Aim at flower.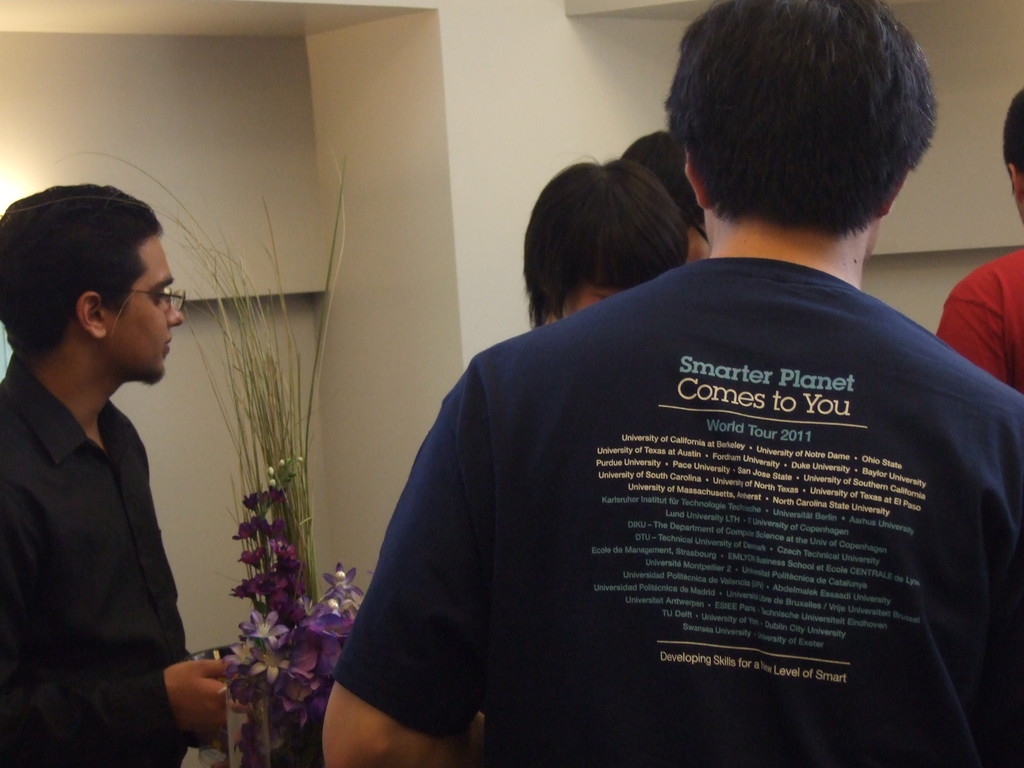
Aimed at [x1=269, y1=543, x2=296, y2=568].
